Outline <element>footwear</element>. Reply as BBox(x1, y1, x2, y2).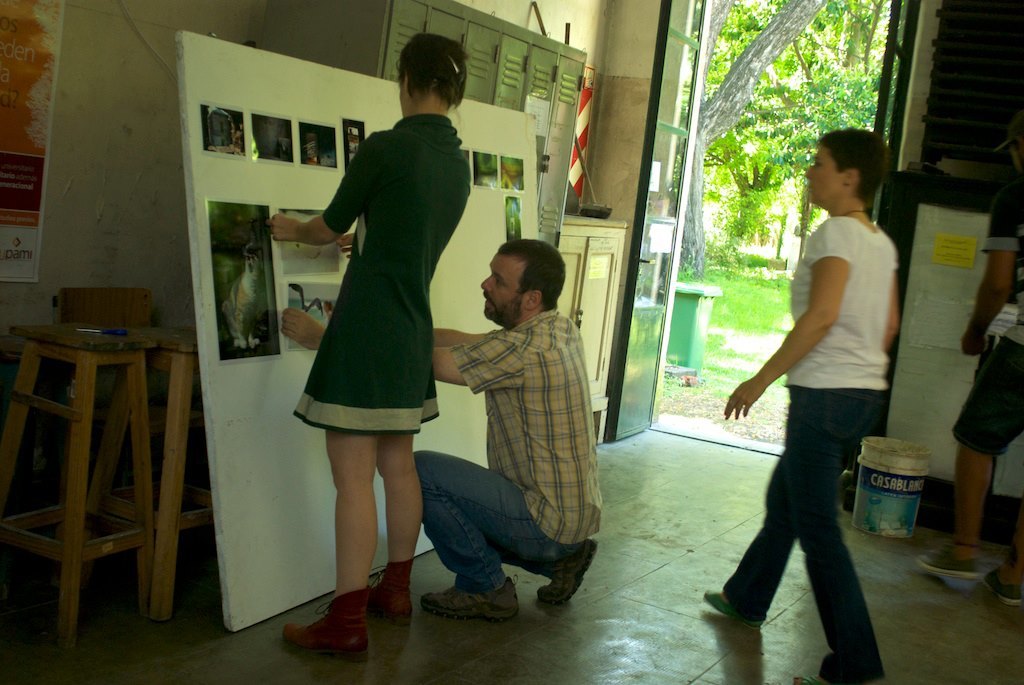
BBox(348, 554, 412, 628).
